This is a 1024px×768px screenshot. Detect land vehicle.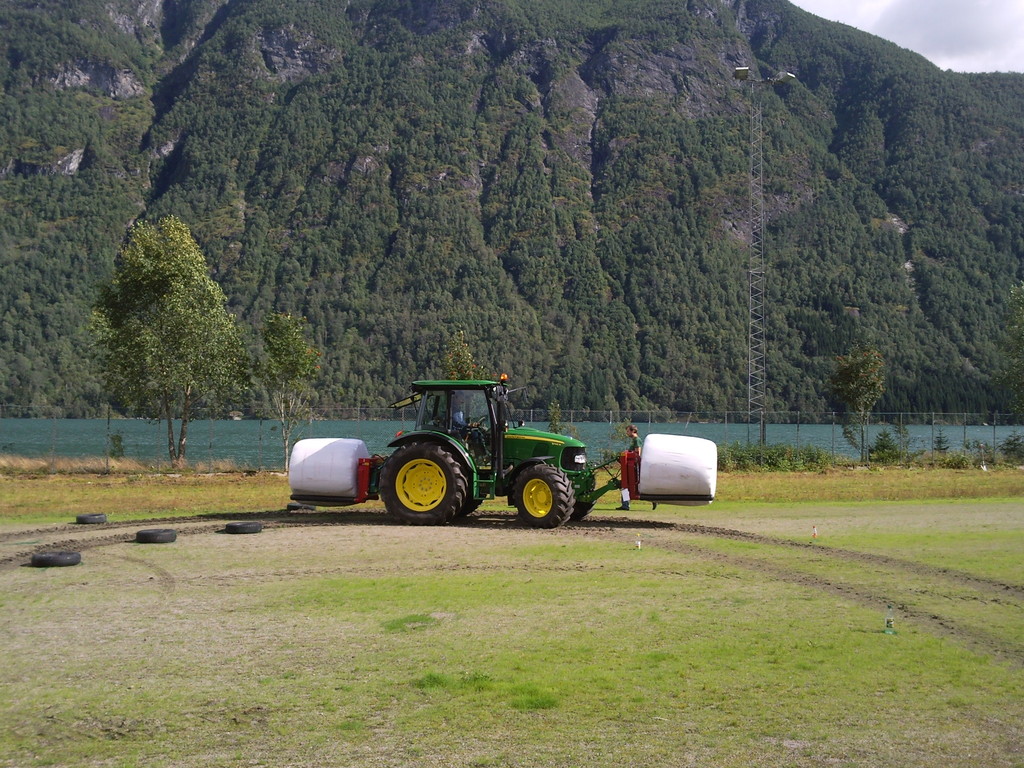
<bbox>286, 373, 716, 529</bbox>.
